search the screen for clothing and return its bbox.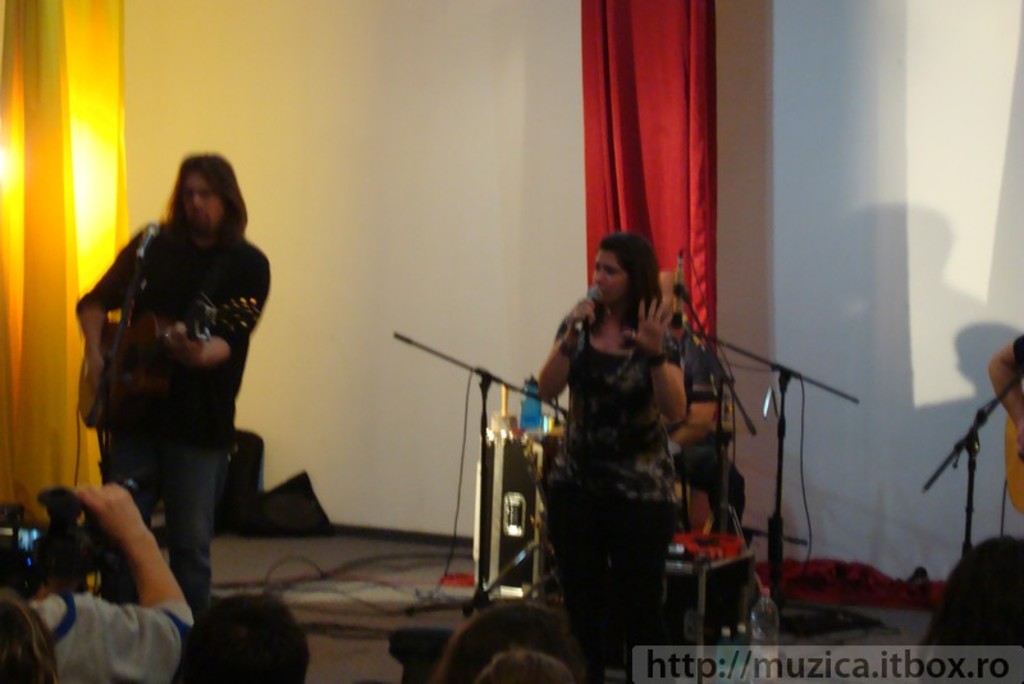
Found: 78, 210, 270, 601.
